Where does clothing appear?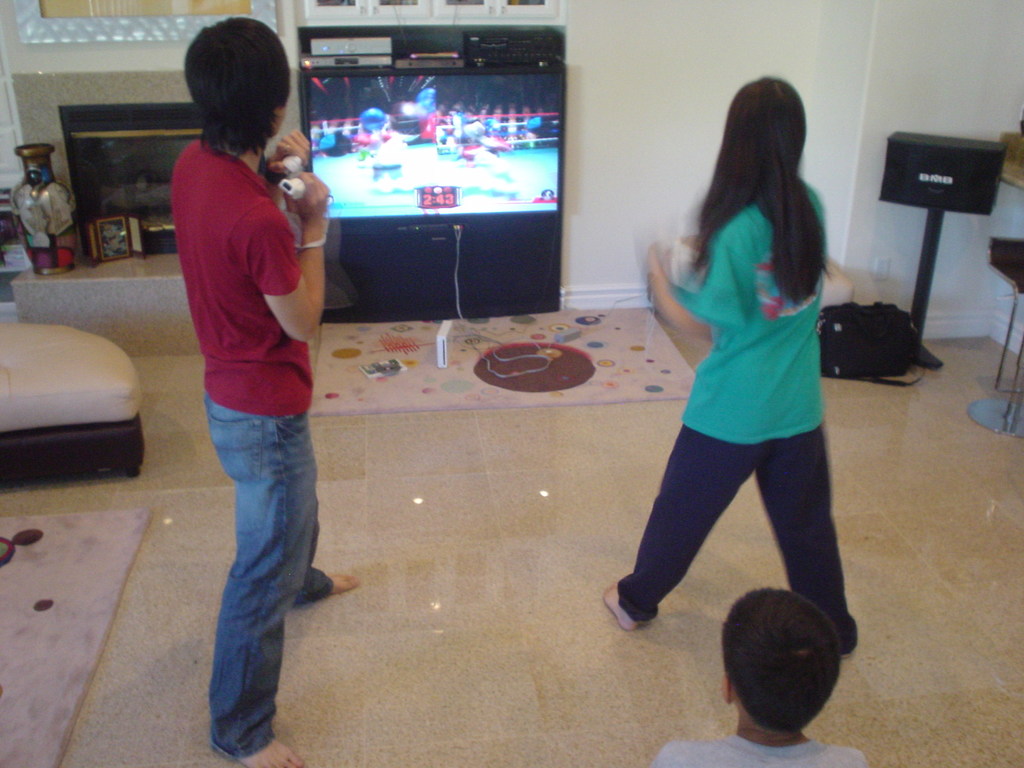
Appears at rect(652, 728, 872, 767).
